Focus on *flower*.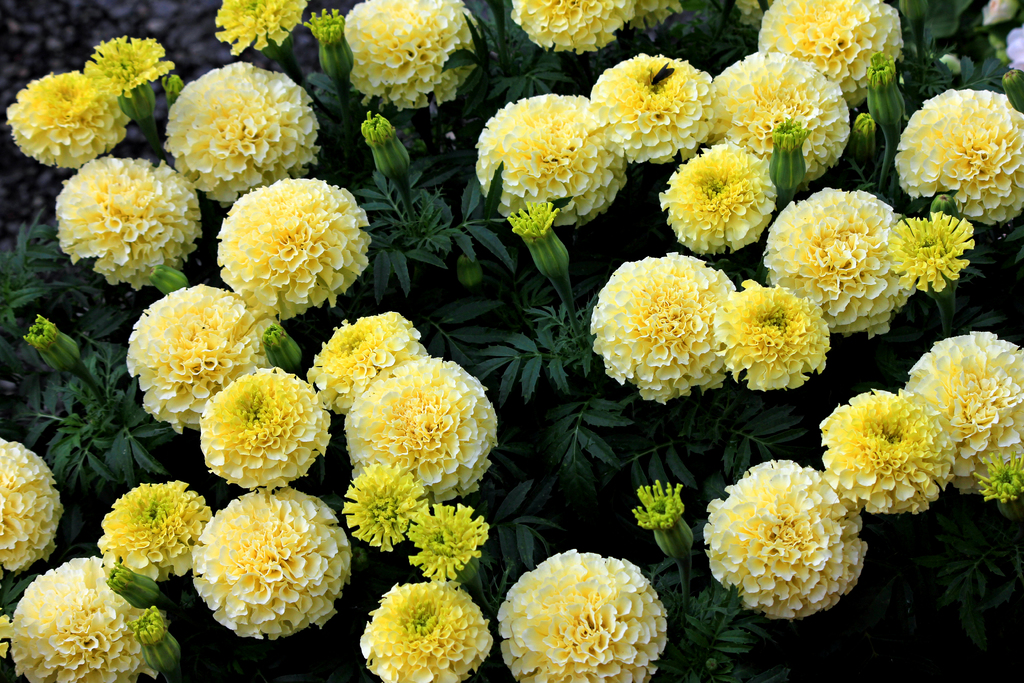
Focused at {"x1": 638, "y1": 469, "x2": 688, "y2": 563}.
